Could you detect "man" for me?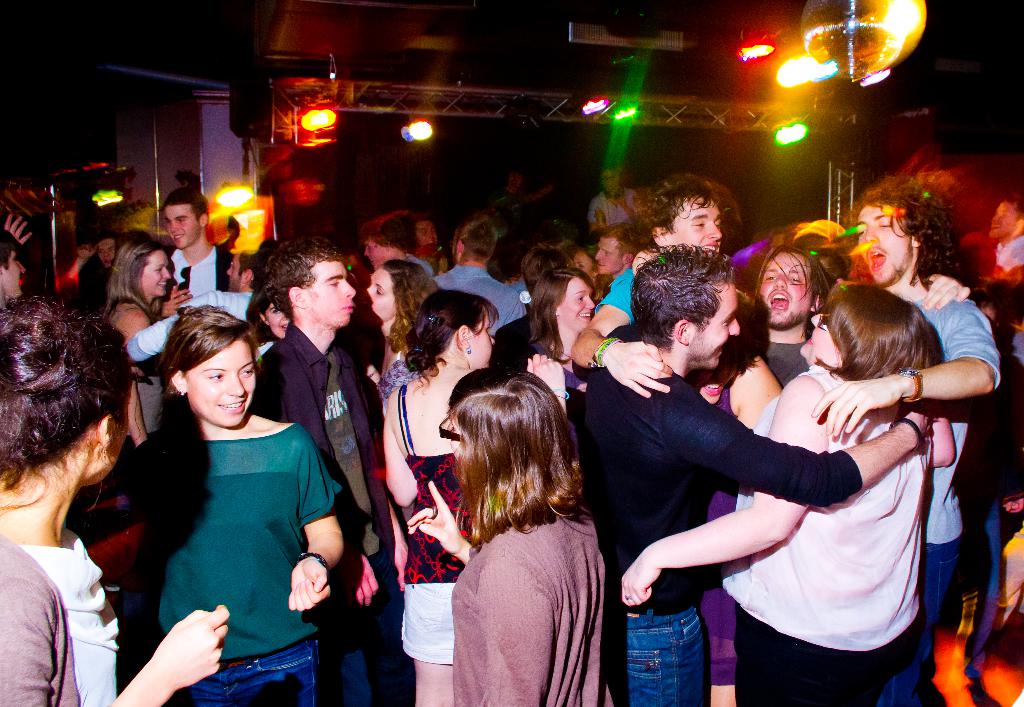
Detection result: {"left": 357, "top": 205, "right": 427, "bottom": 284}.
